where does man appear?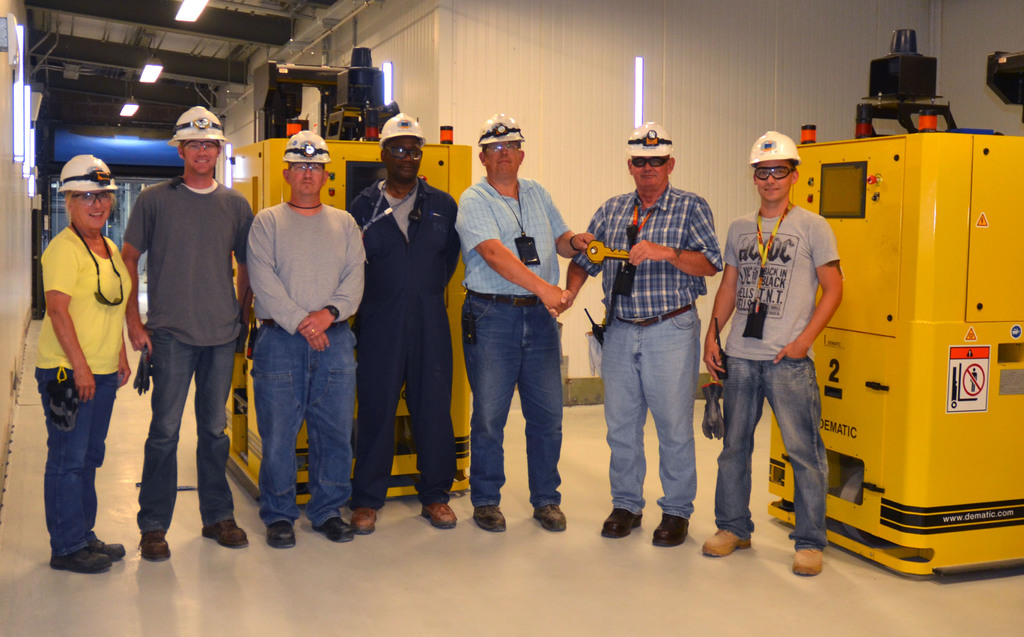
Appears at crop(552, 117, 723, 548).
